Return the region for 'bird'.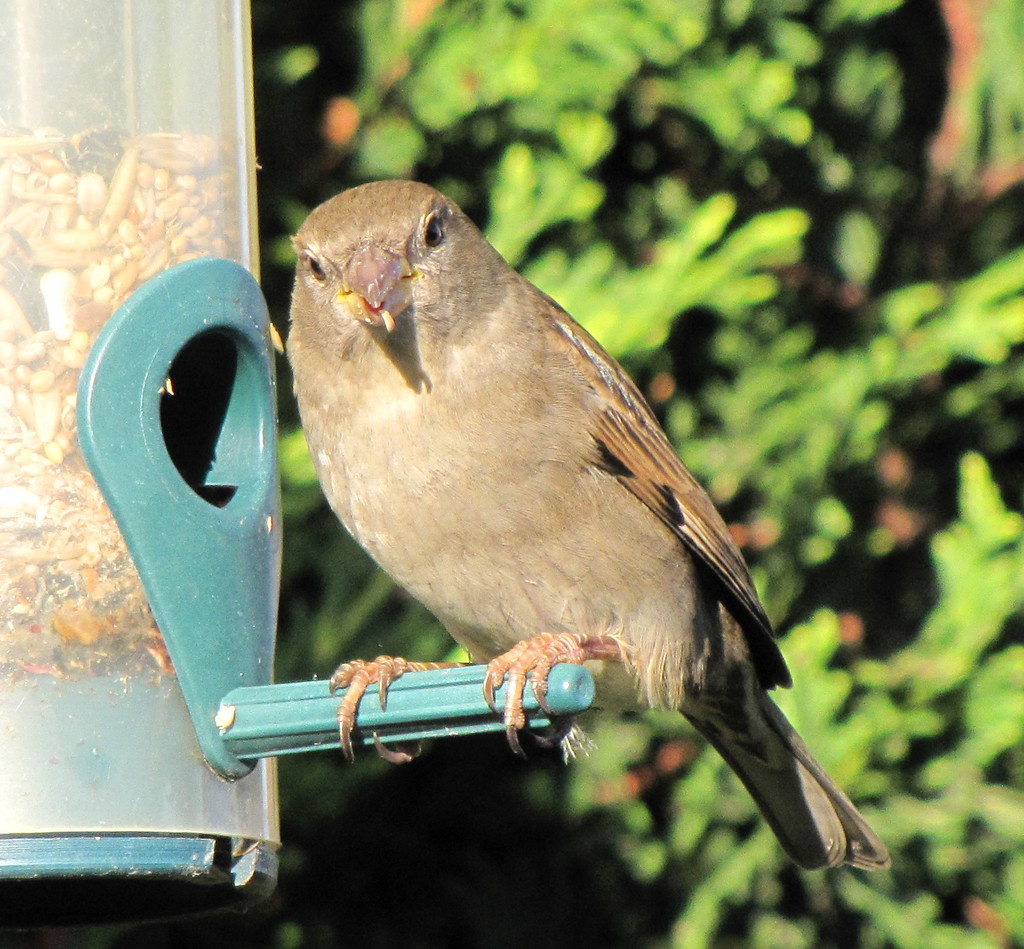
[left=273, top=179, right=838, bottom=869].
